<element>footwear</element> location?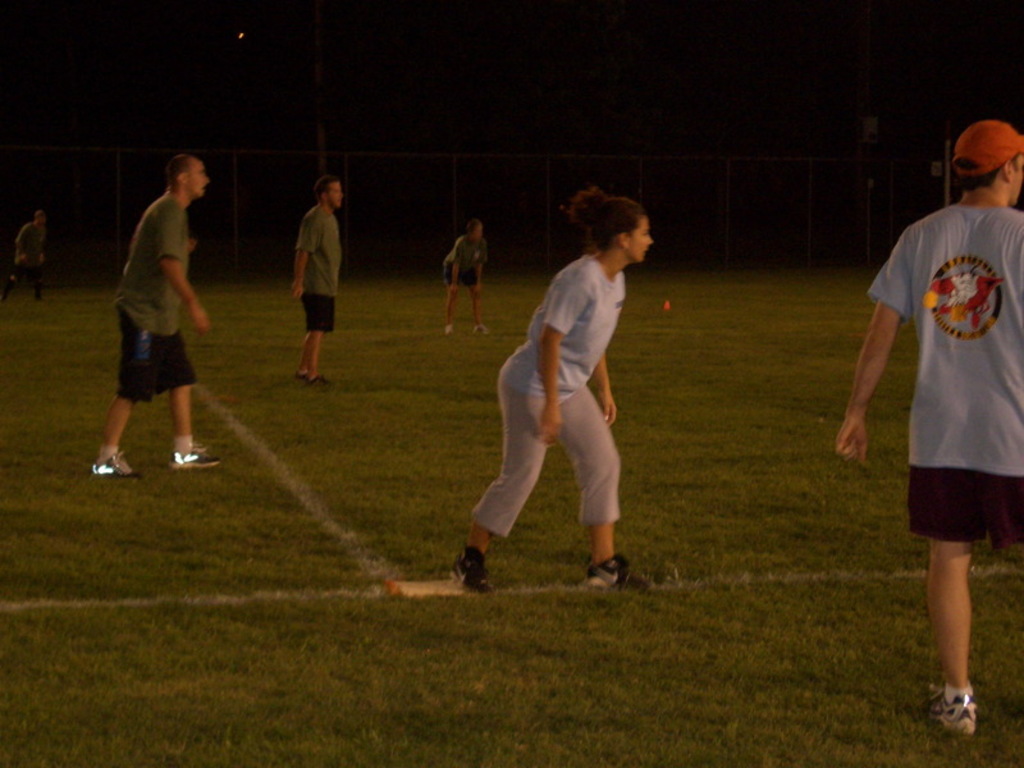
BBox(307, 379, 326, 388)
